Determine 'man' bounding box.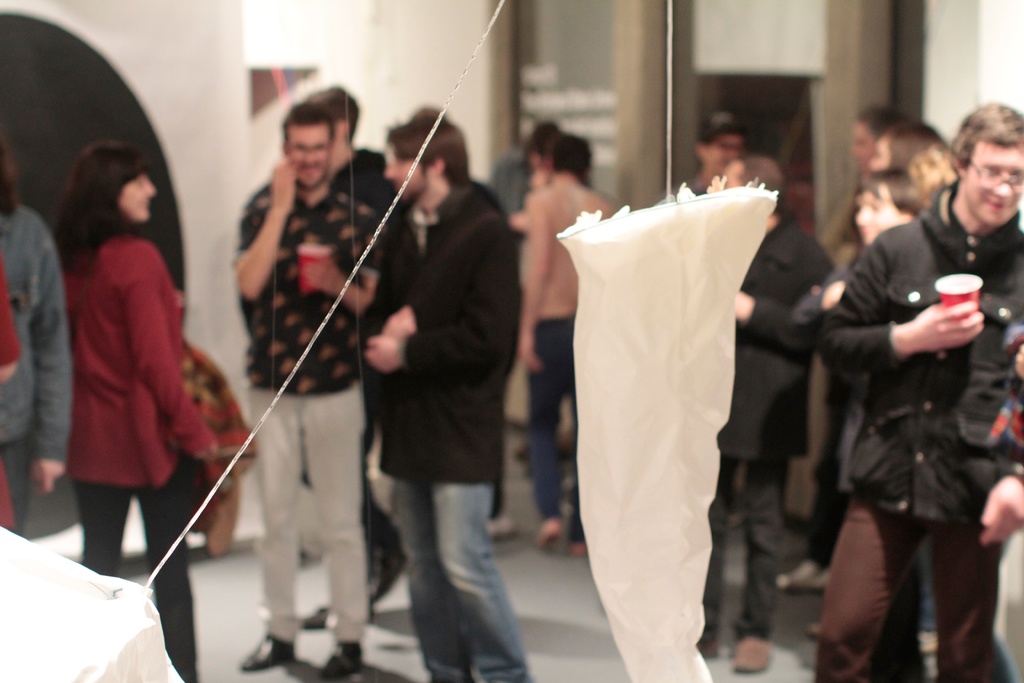
Determined: [x1=820, y1=181, x2=939, y2=649].
